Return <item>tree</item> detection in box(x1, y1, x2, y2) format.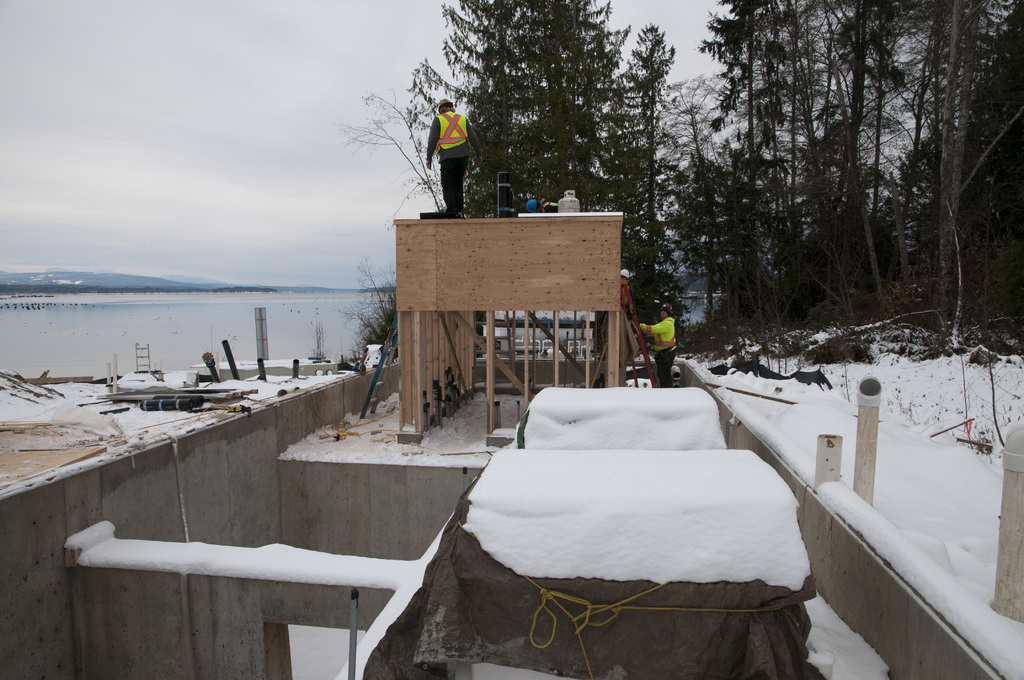
box(458, 24, 685, 196).
